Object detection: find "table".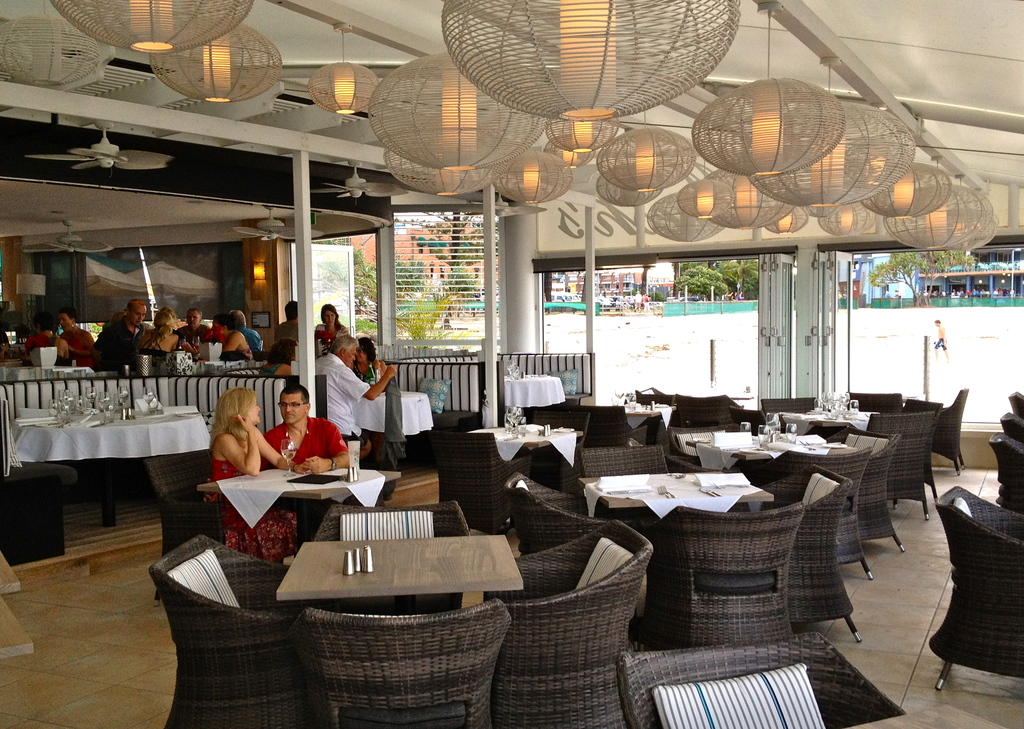
left=577, top=469, right=774, bottom=518.
